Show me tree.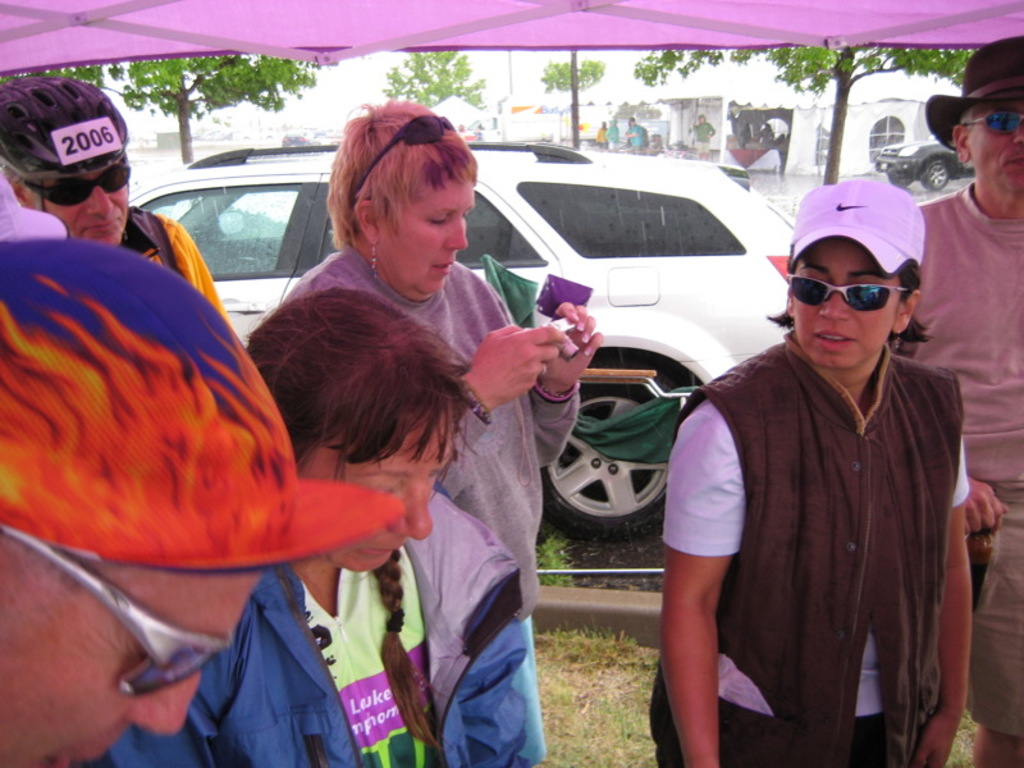
tree is here: [x1=539, y1=63, x2=605, y2=95].
